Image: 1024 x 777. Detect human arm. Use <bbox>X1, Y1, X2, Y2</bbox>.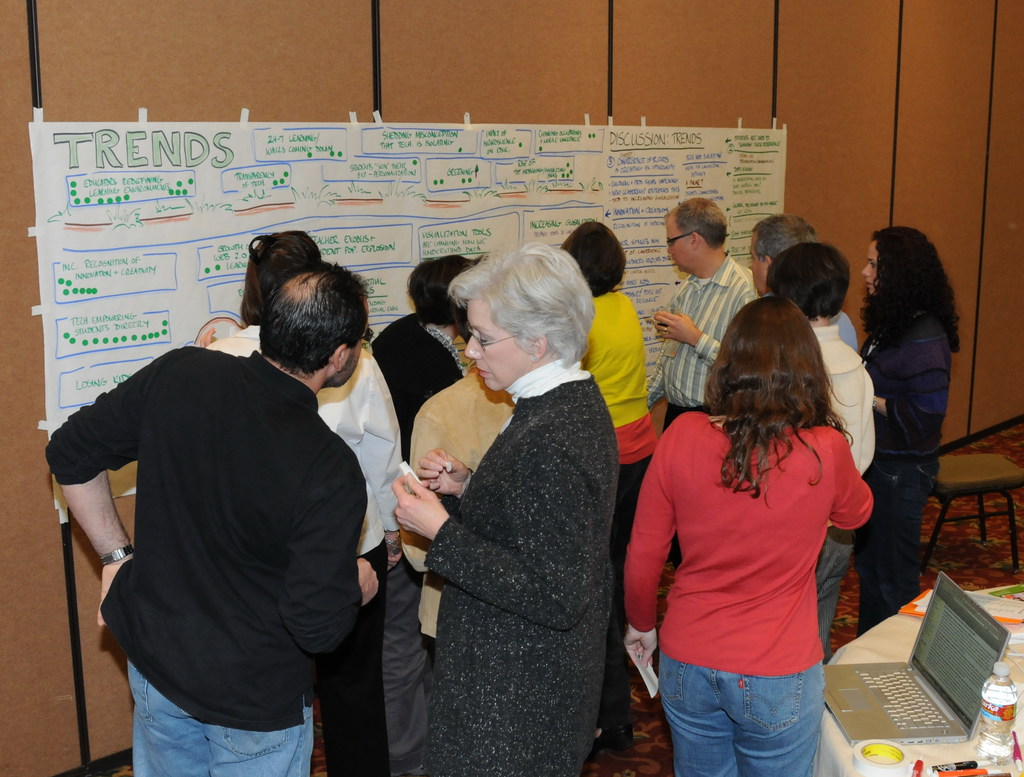
<bbox>614, 413, 715, 678</bbox>.
